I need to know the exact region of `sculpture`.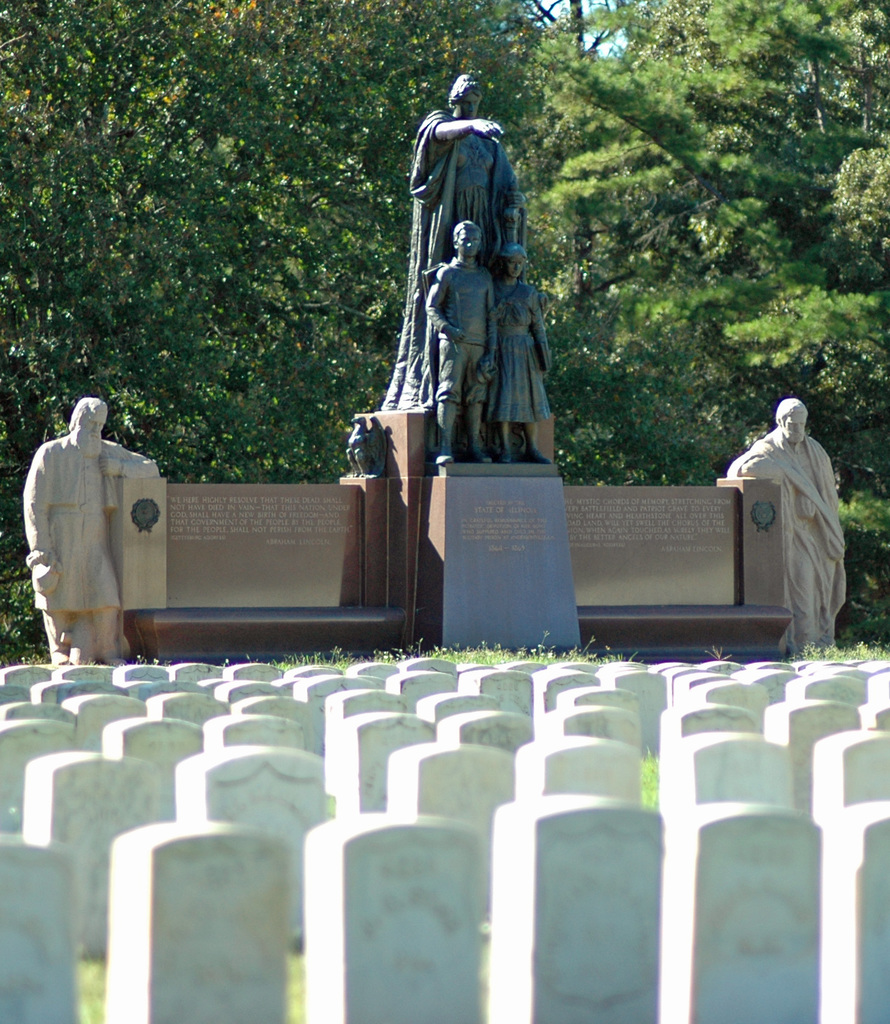
Region: [481, 237, 551, 461].
